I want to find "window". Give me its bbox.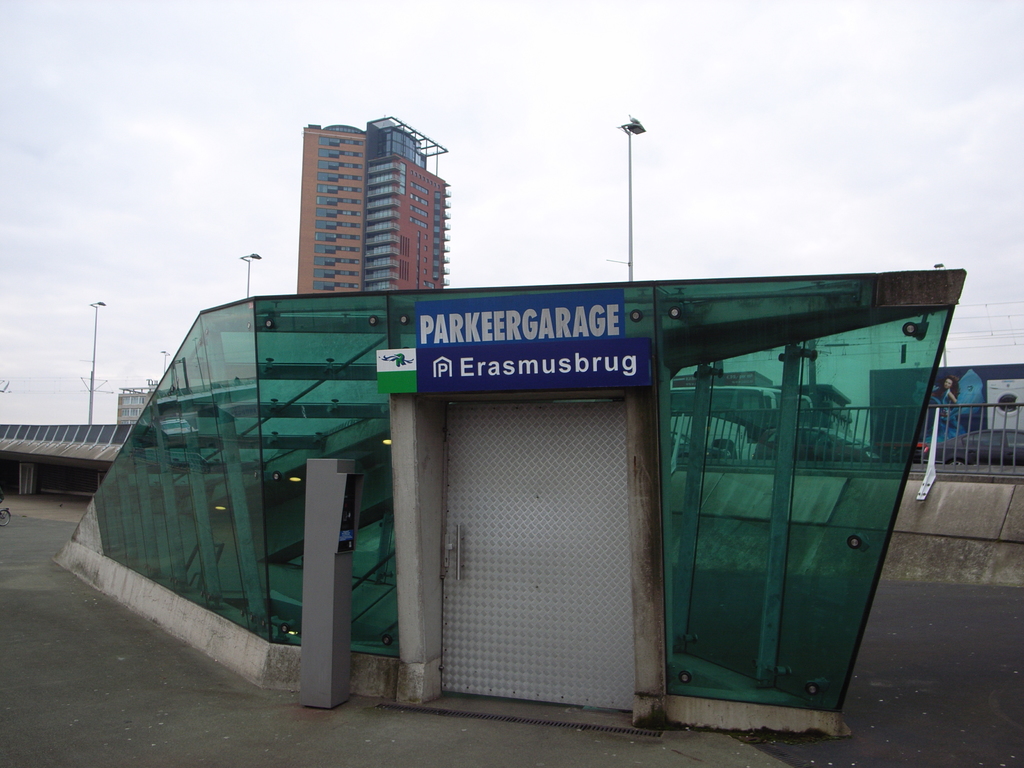
[423,268,426,269].
